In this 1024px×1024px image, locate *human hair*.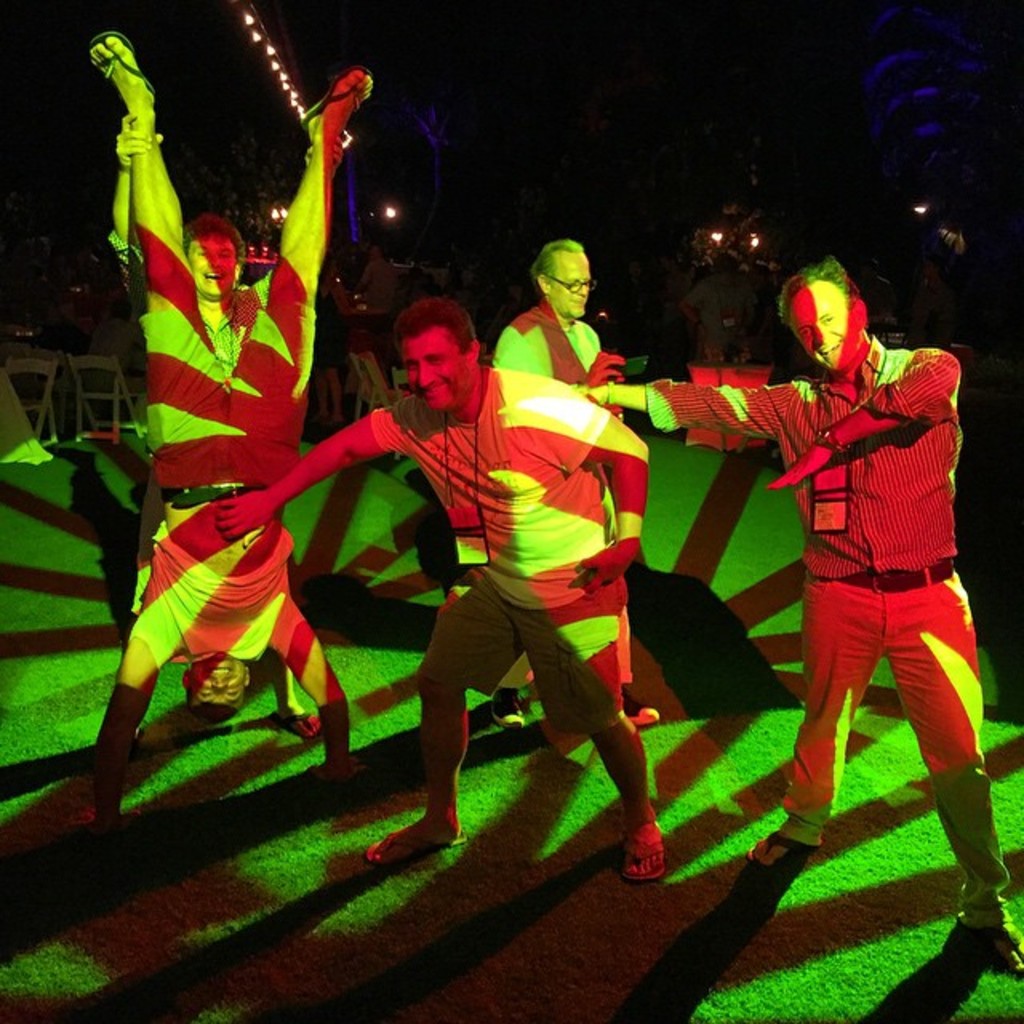
Bounding box: Rect(178, 210, 248, 266).
